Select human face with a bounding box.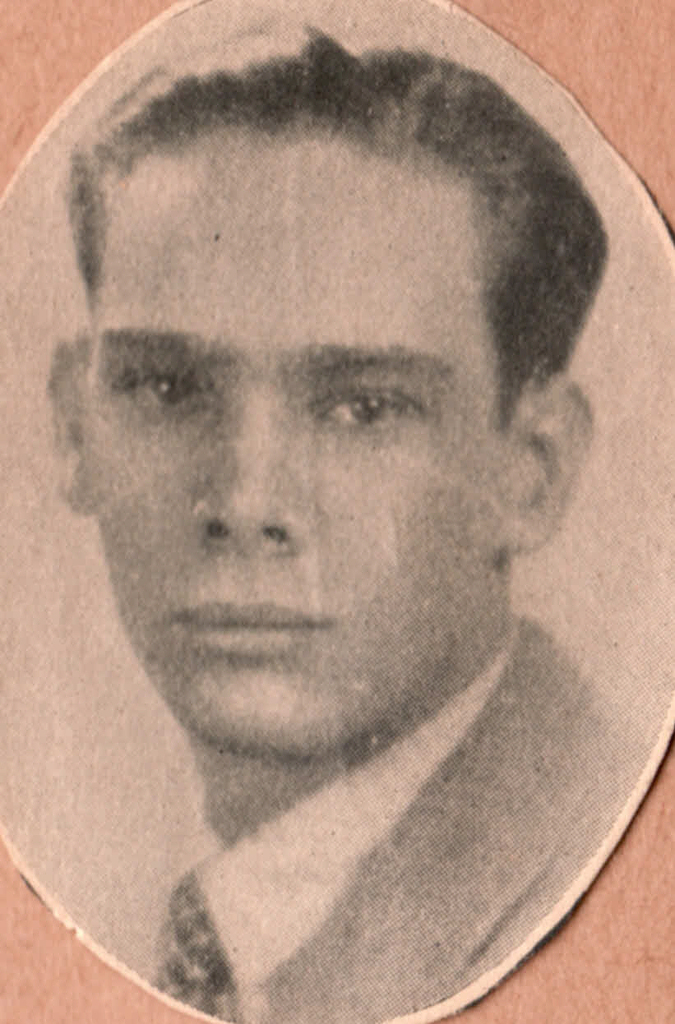
88, 139, 497, 769.
